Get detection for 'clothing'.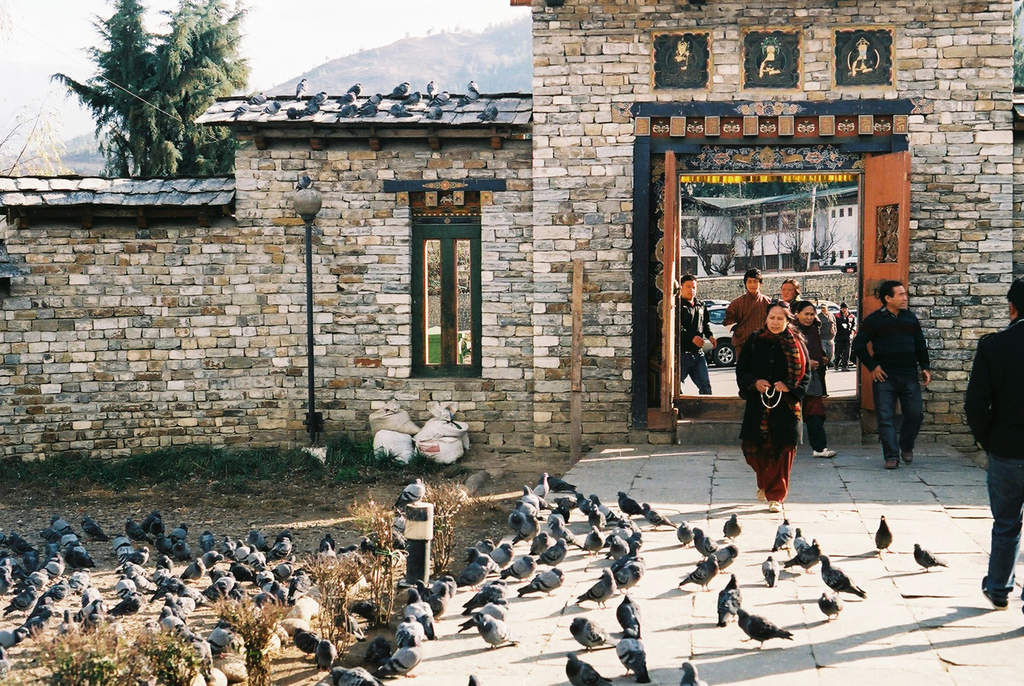
Detection: Rect(834, 305, 867, 370).
